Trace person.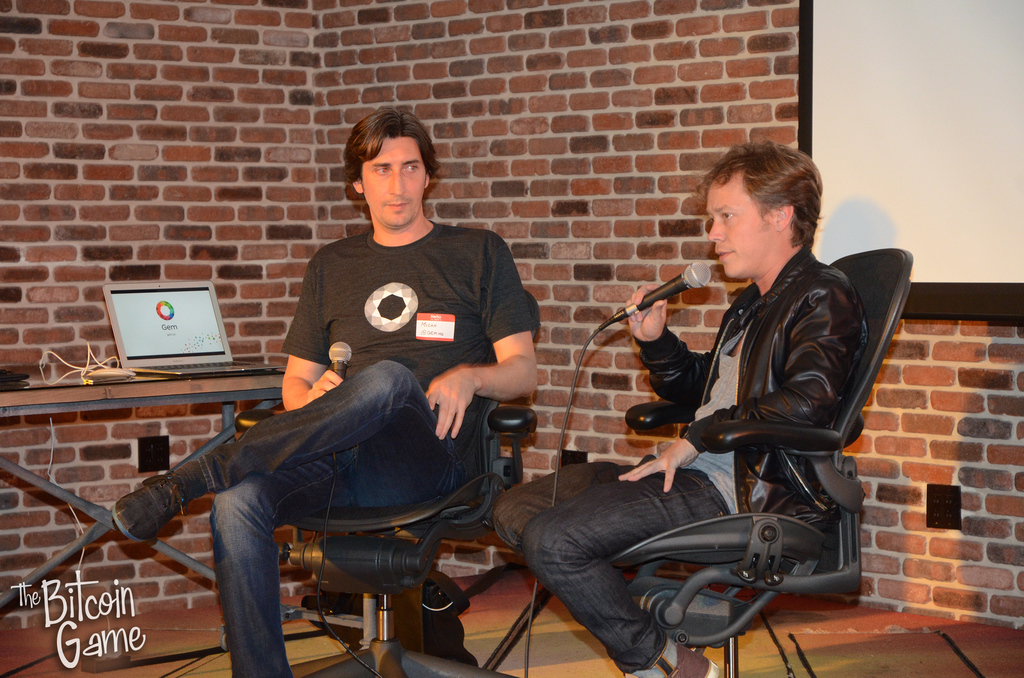
Traced to rect(110, 106, 540, 677).
